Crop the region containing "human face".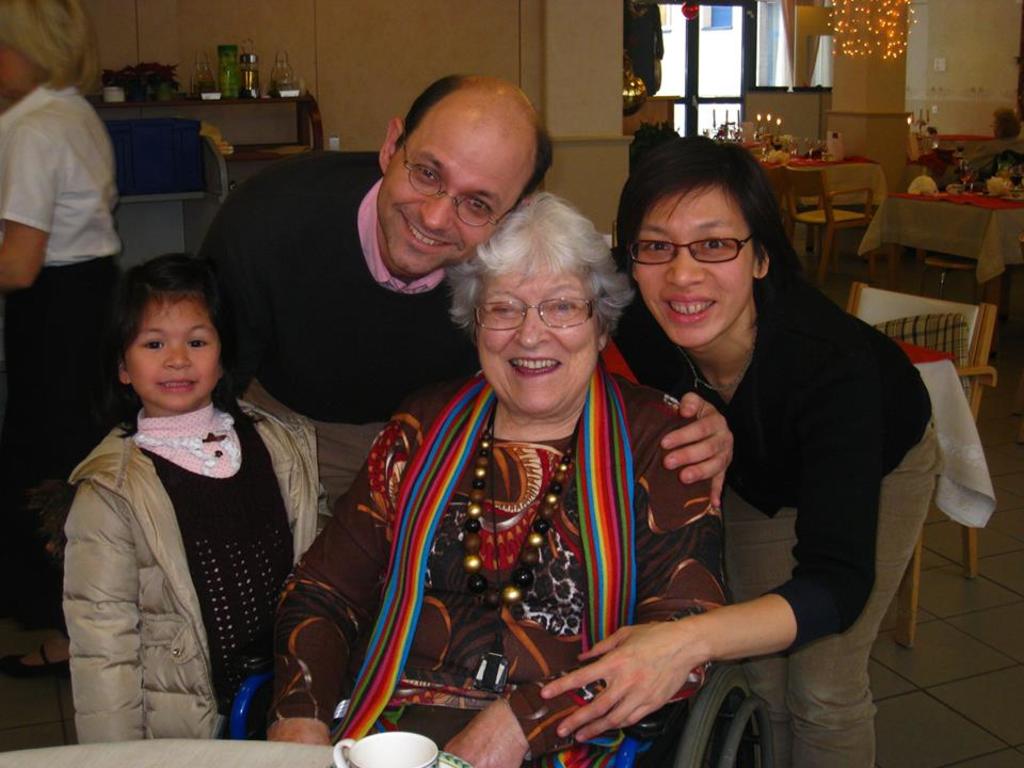
Crop region: [x1=0, y1=45, x2=31, y2=100].
